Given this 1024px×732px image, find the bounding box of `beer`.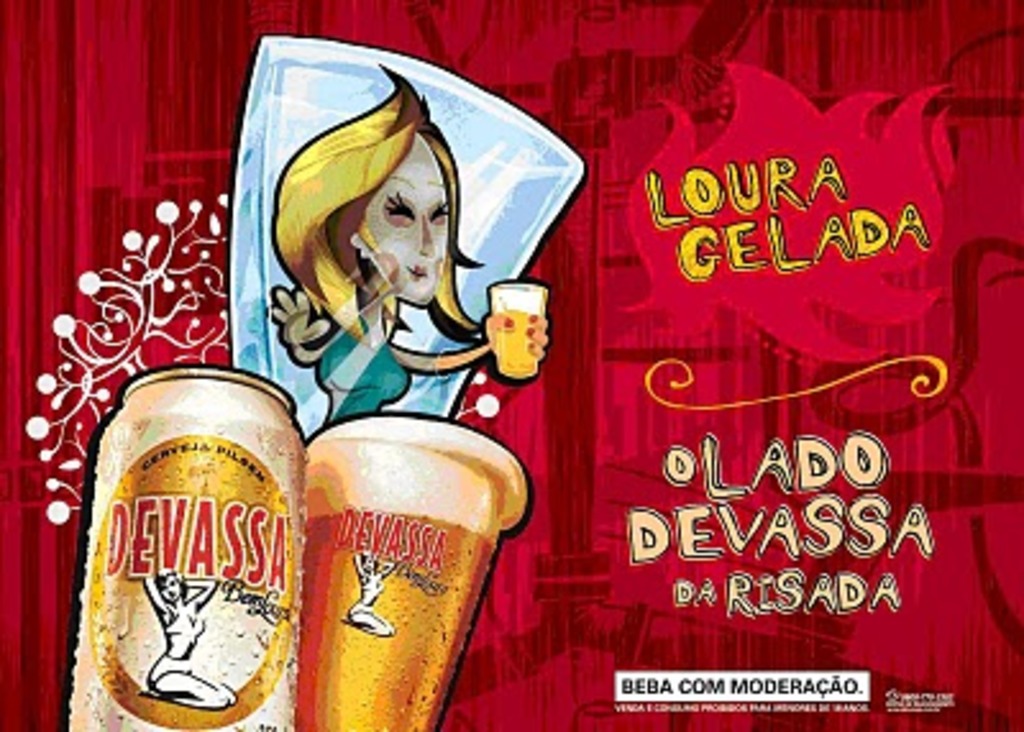
Rect(72, 369, 284, 729).
